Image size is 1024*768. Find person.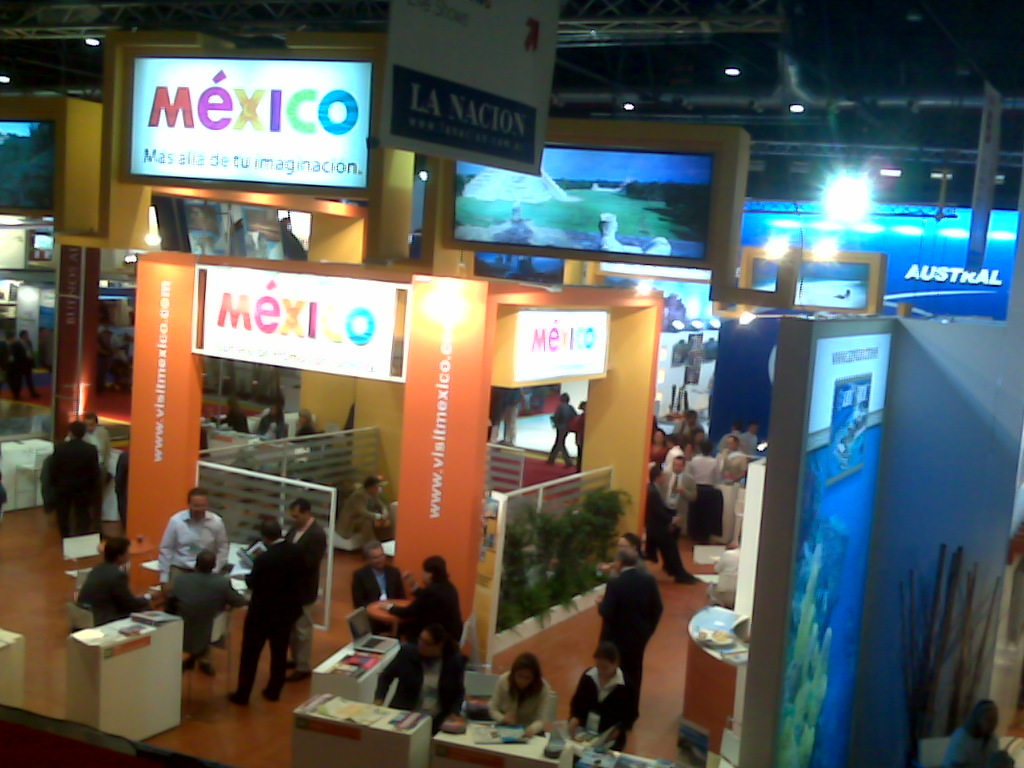
(x1=565, y1=639, x2=633, y2=744).
